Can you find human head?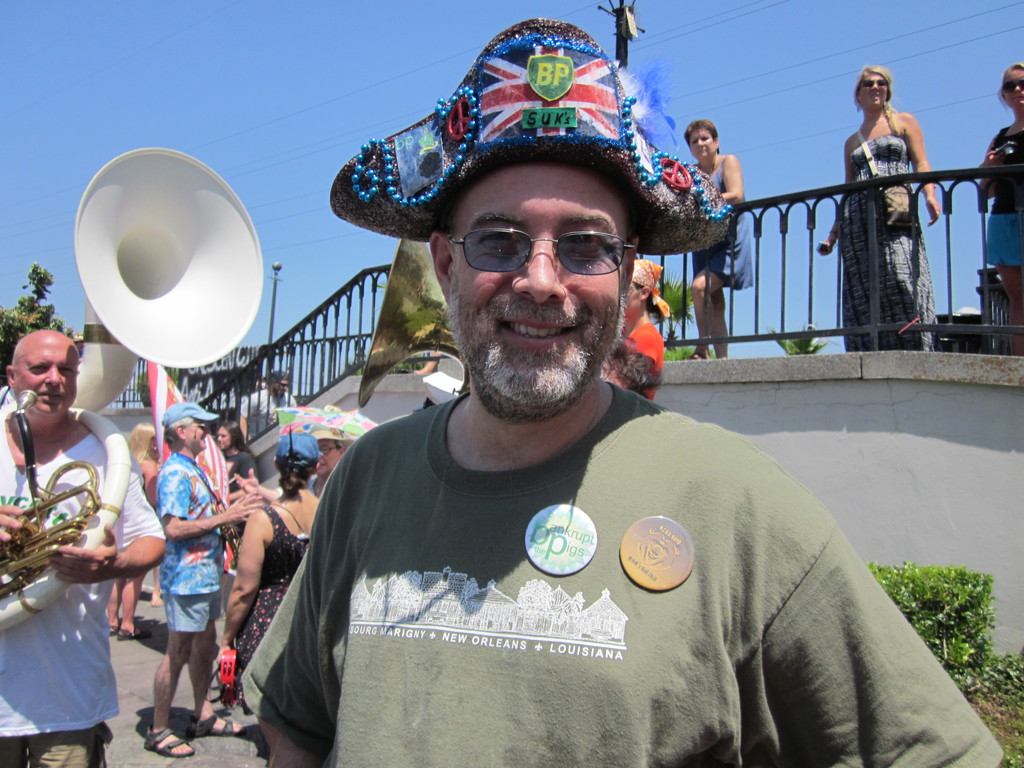
Yes, bounding box: region(625, 258, 673, 320).
